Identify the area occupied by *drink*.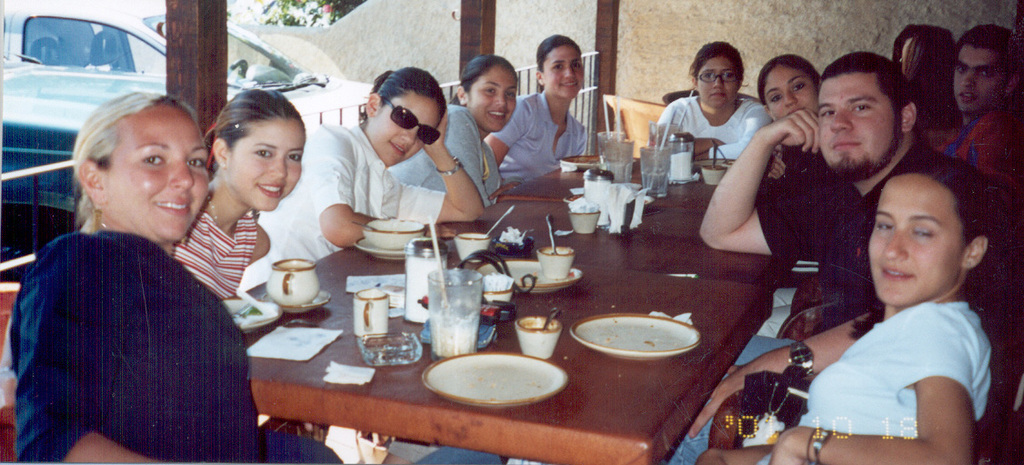
Area: <bbox>647, 161, 669, 188</bbox>.
